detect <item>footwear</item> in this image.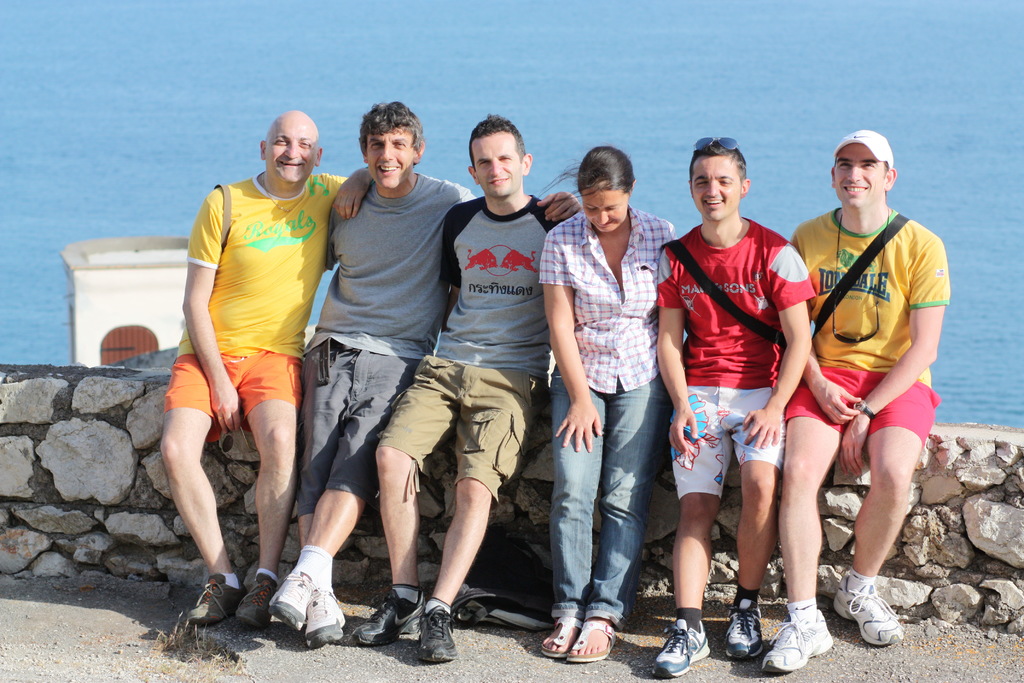
Detection: BBox(309, 580, 348, 646).
